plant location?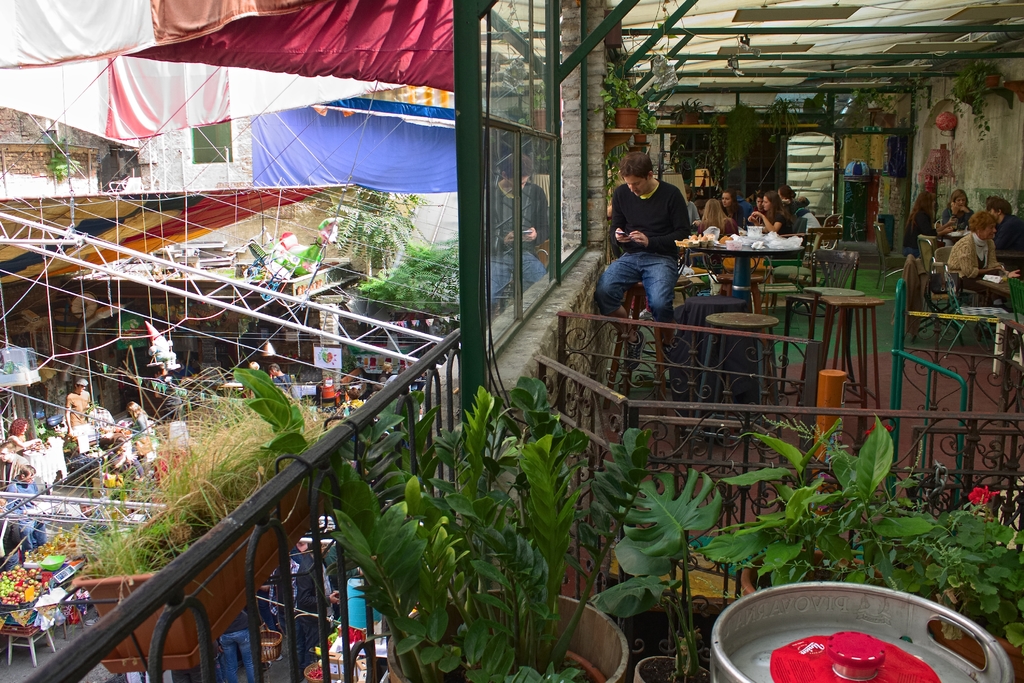
pyautogui.locateOnScreen(696, 416, 951, 582)
